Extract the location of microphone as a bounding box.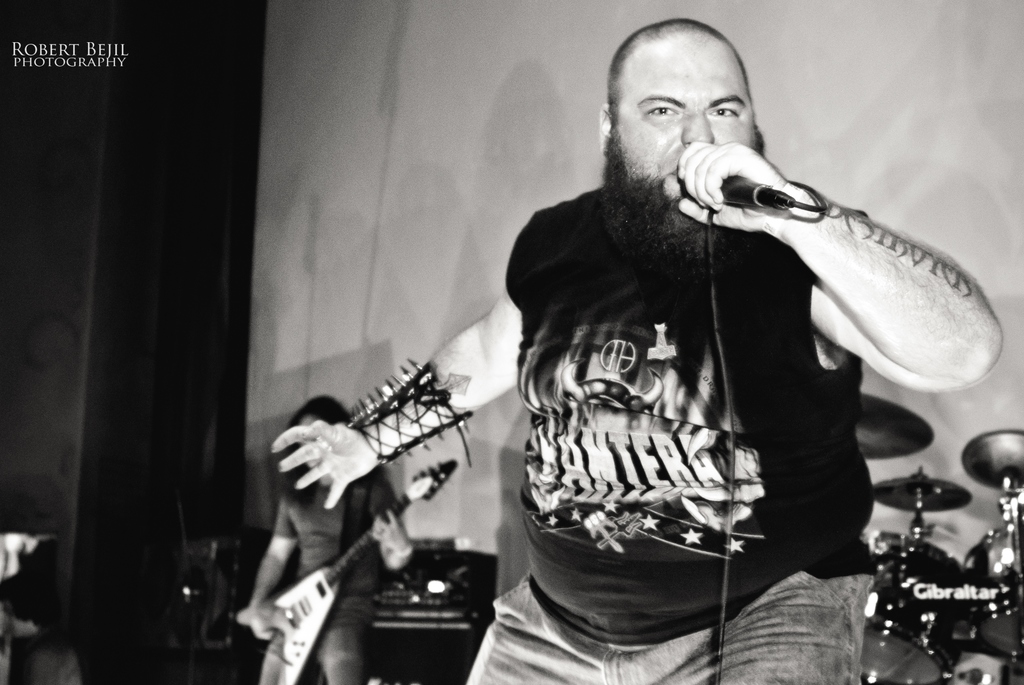
x1=681 y1=168 x2=776 y2=205.
